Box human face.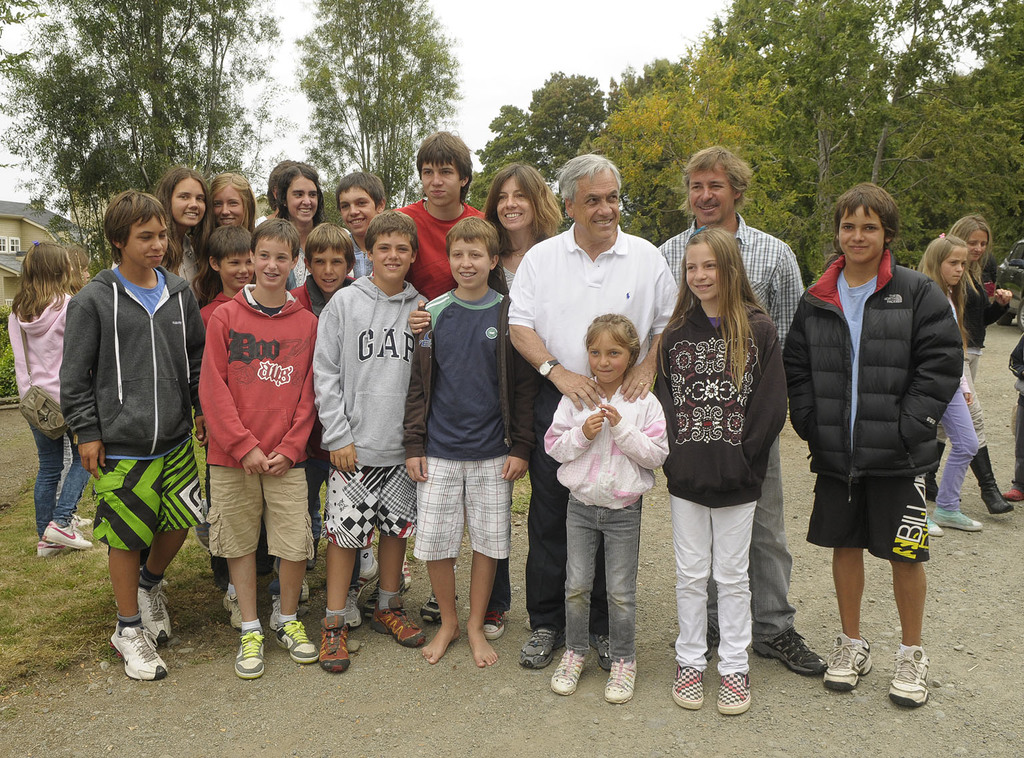
select_region(688, 163, 736, 224).
